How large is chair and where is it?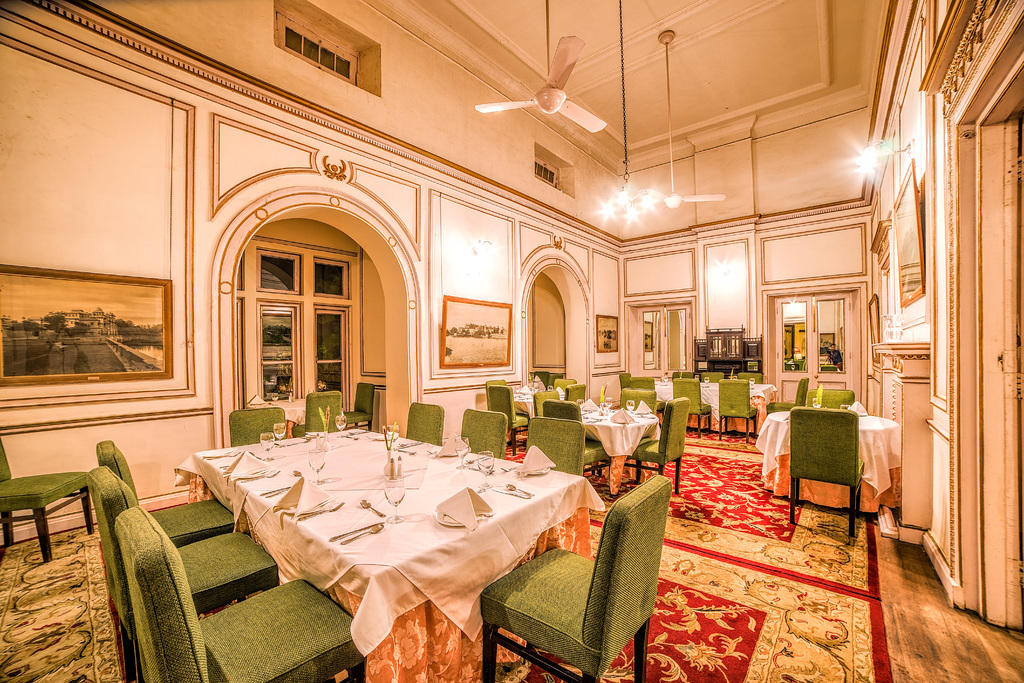
Bounding box: left=807, top=386, right=855, bottom=409.
